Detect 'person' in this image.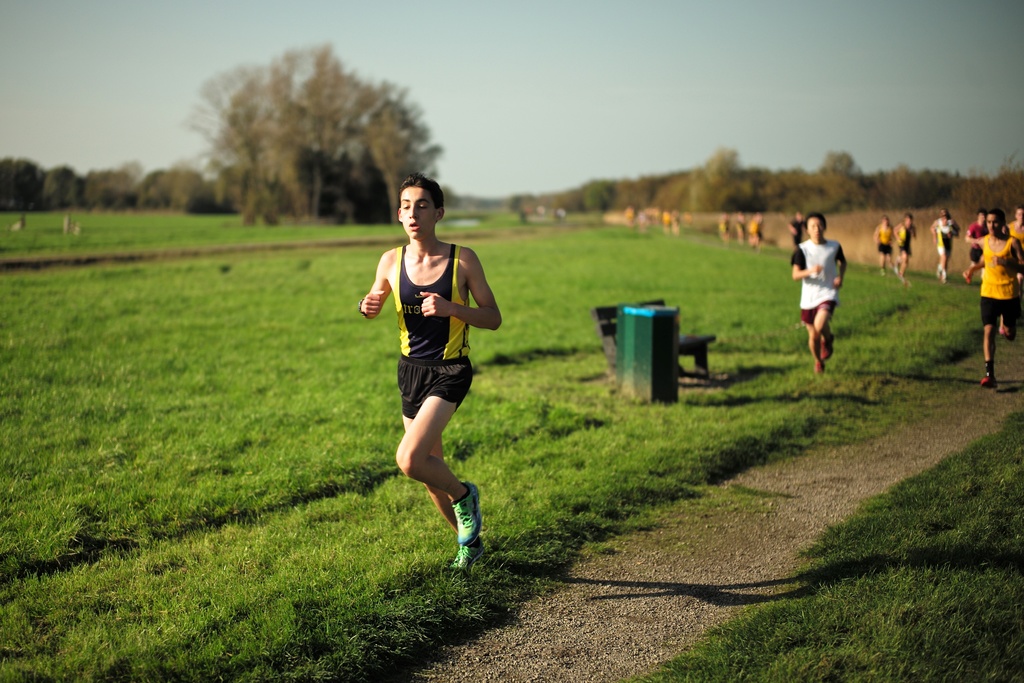
Detection: bbox=[874, 211, 896, 281].
